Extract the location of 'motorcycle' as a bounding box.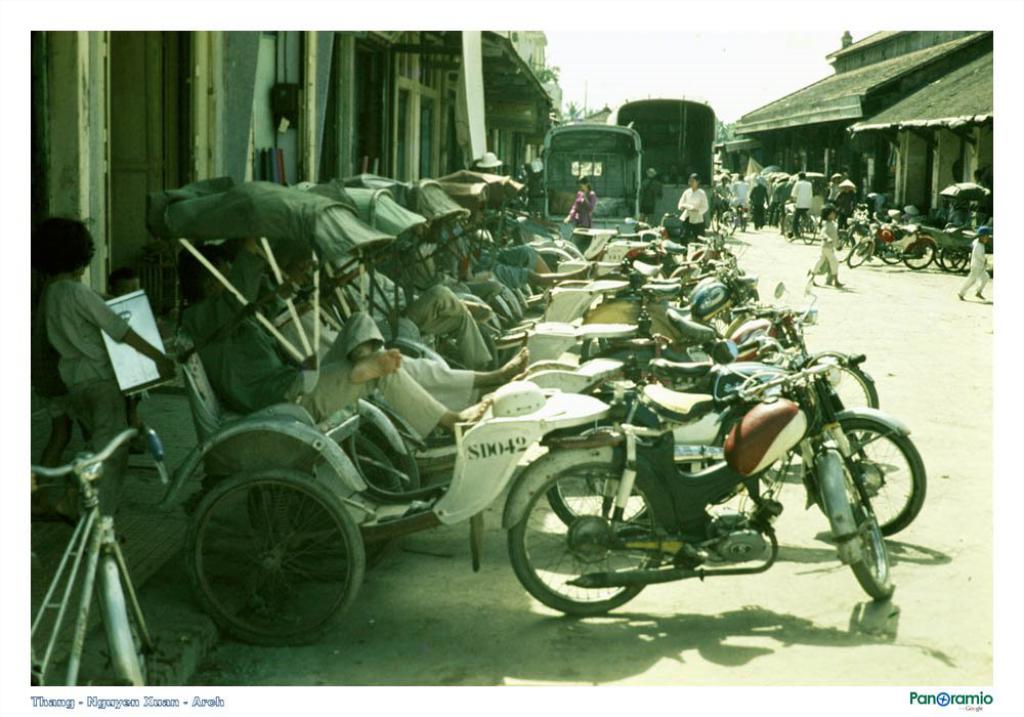
[x1=582, y1=279, x2=820, y2=355].
